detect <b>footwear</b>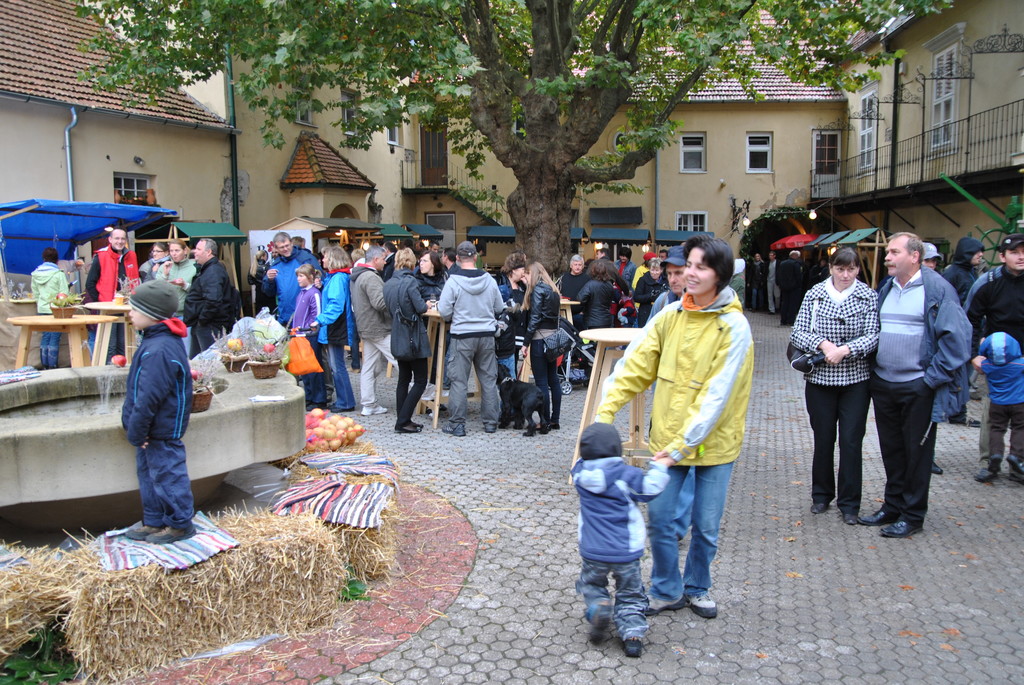
pyautogui.locateOnScreen(932, 464, 943, 473)
